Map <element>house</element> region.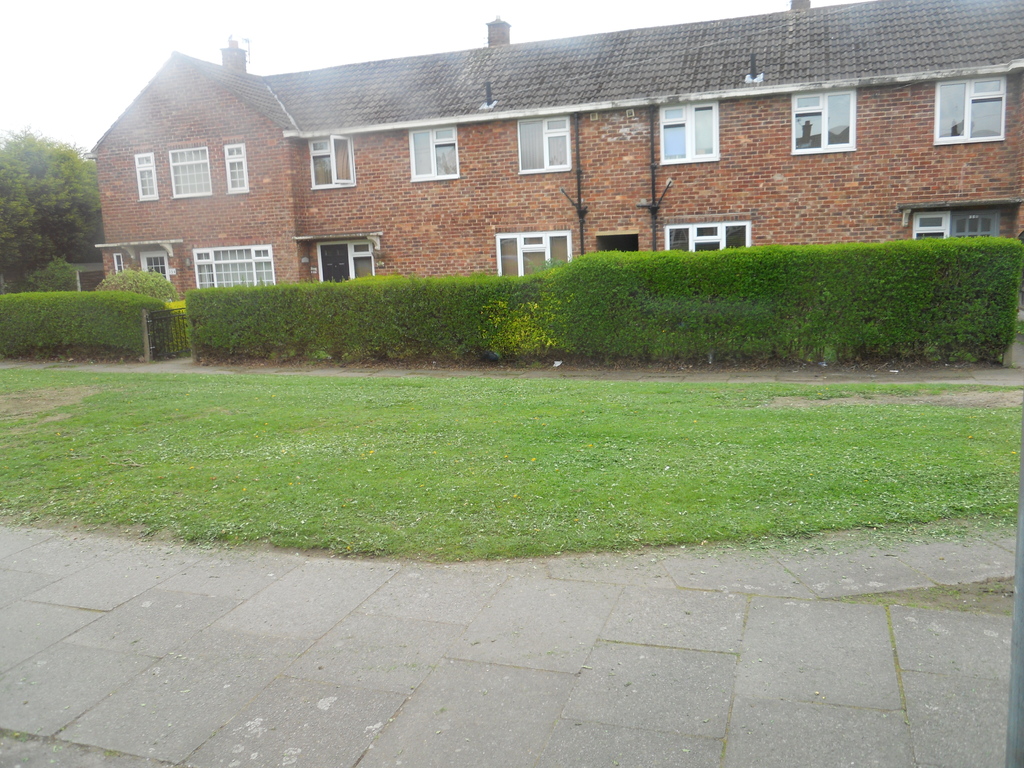
Mapped to 88 8 987 420.
